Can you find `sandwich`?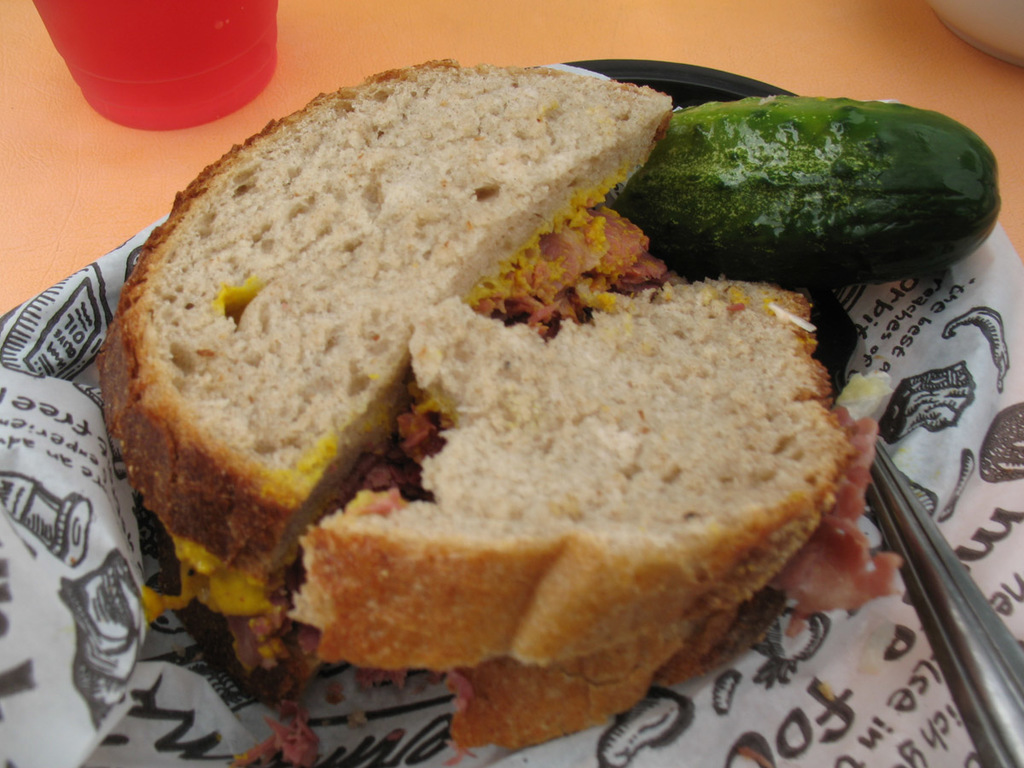
Yes, bounding box: rect(281, 273, 870, 759).
